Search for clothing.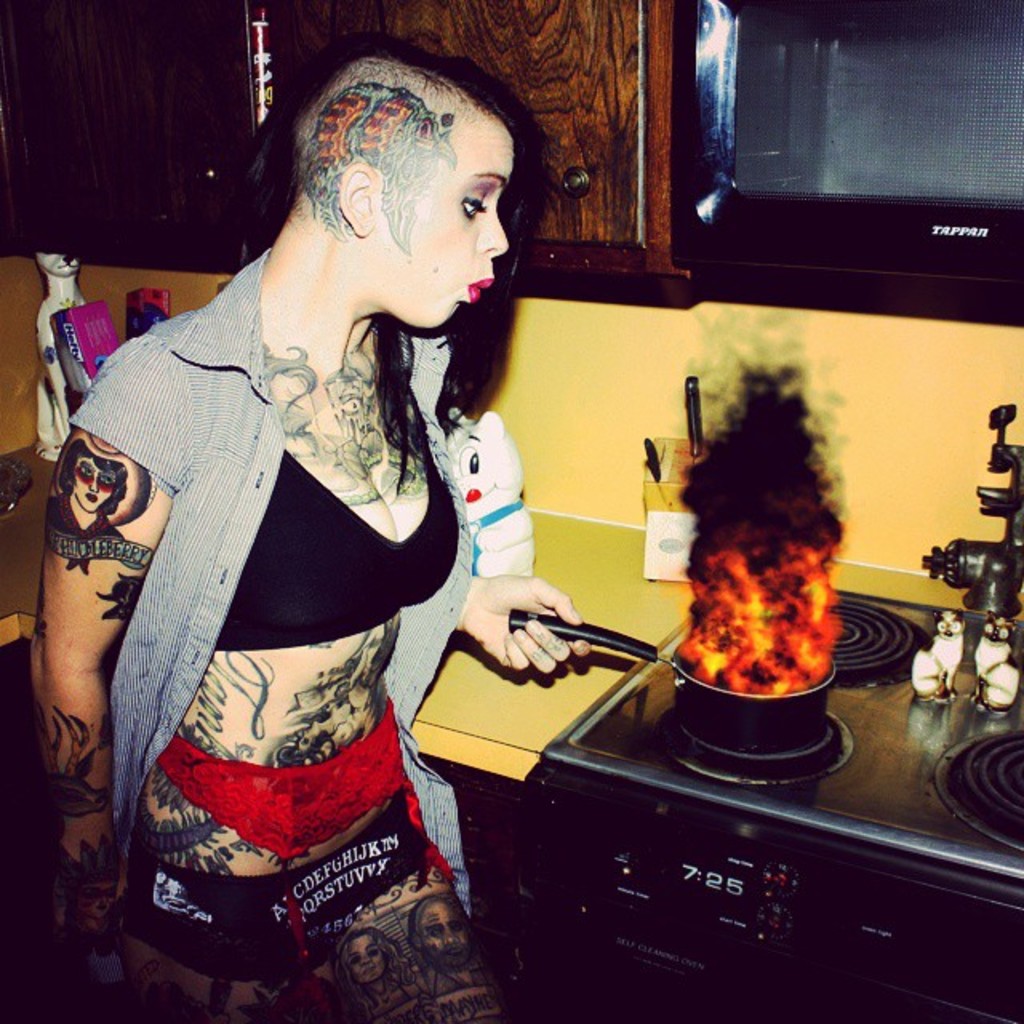
Found at [427,957,493,995].
